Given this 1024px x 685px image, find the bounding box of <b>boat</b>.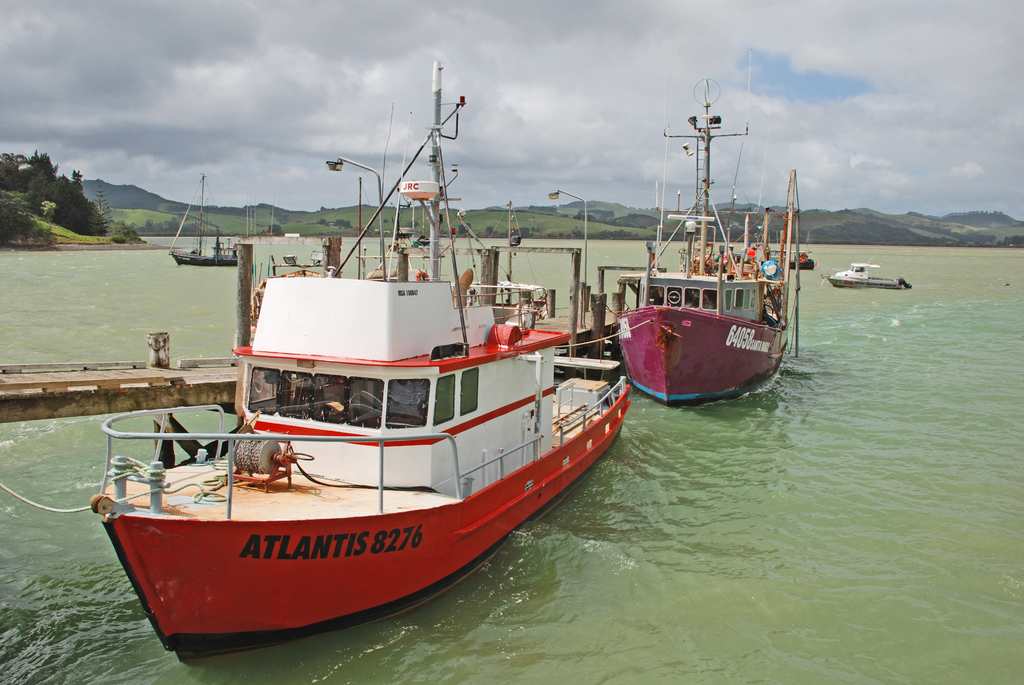
locate(604, 77, 804, 409).
